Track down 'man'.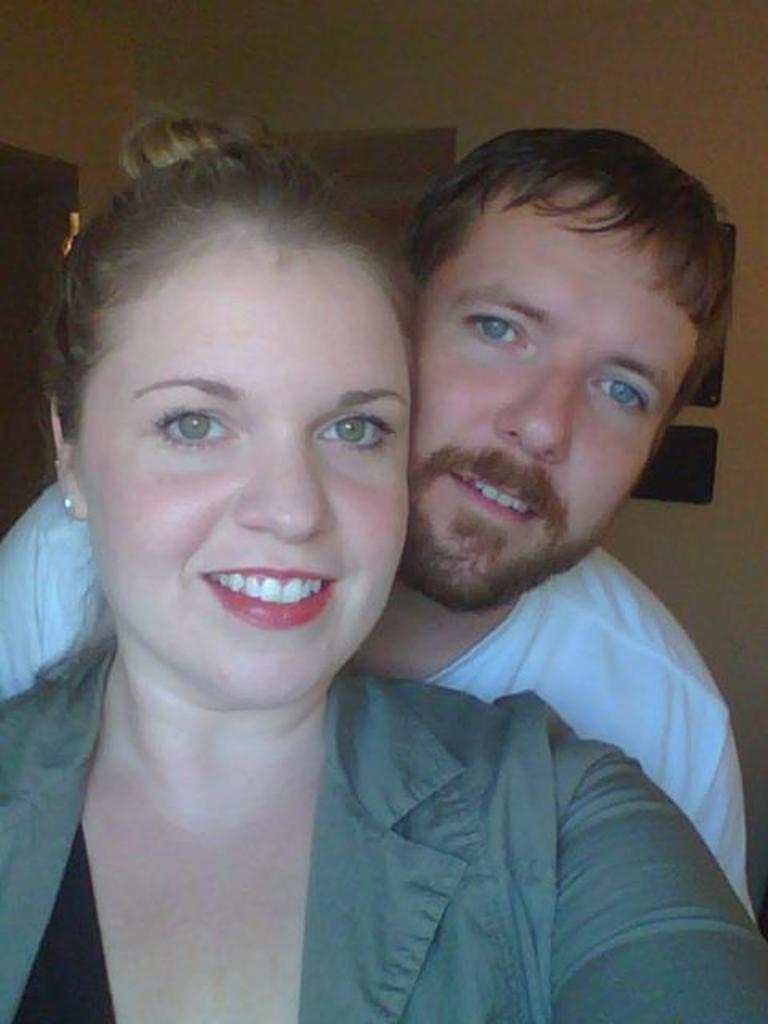
Tracked to crop(29, 138, 730, 1018).
